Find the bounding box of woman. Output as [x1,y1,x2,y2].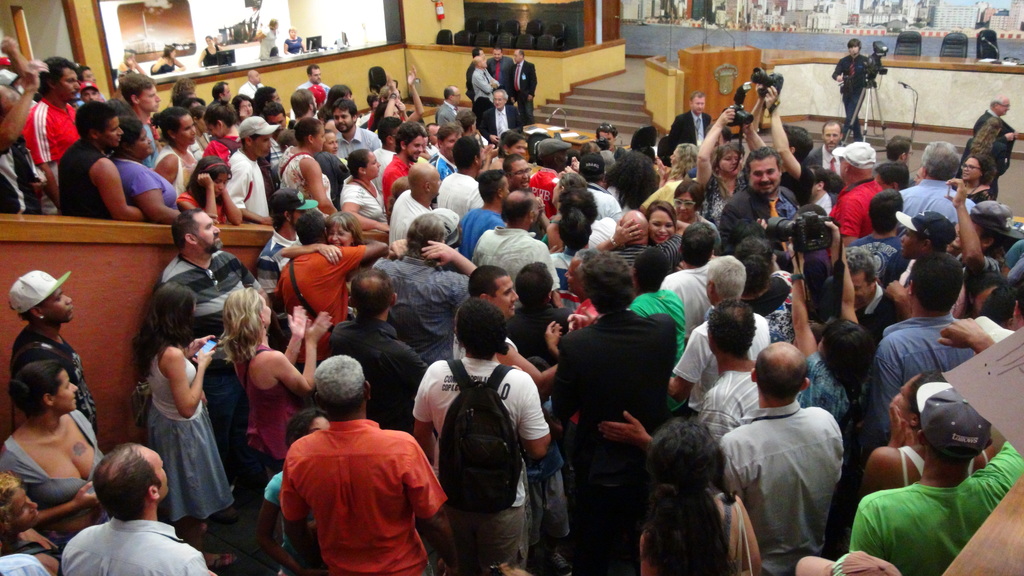
[196,34,219,68].
